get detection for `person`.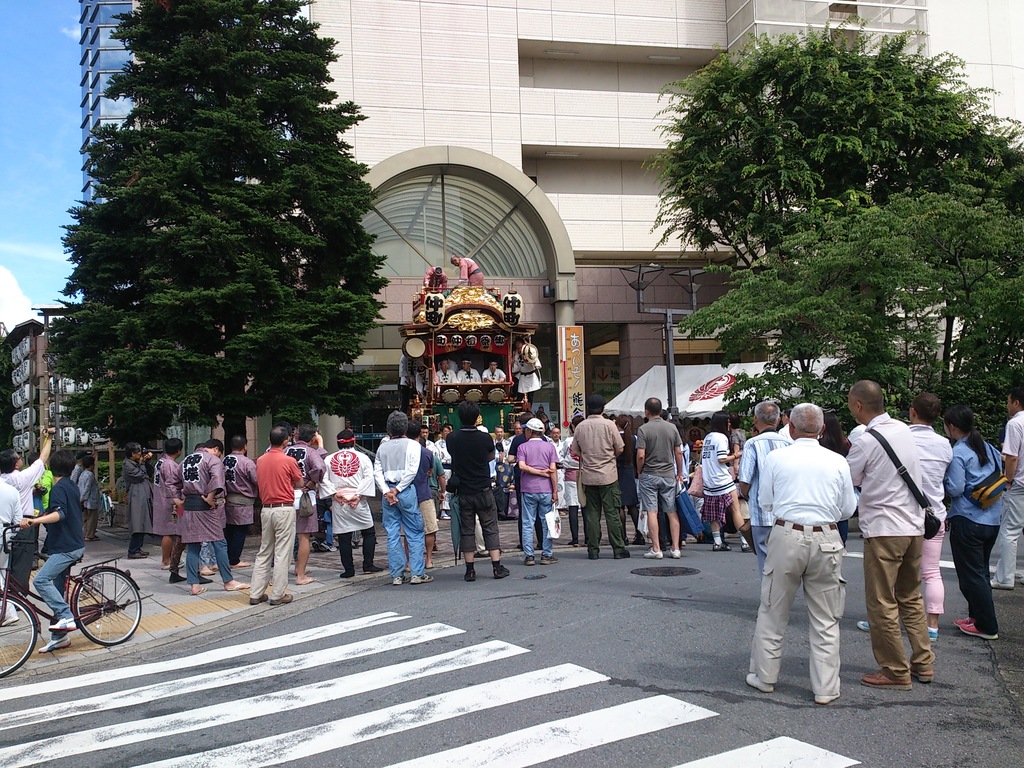
Detection: Rect(422, 265, 447, 291).
